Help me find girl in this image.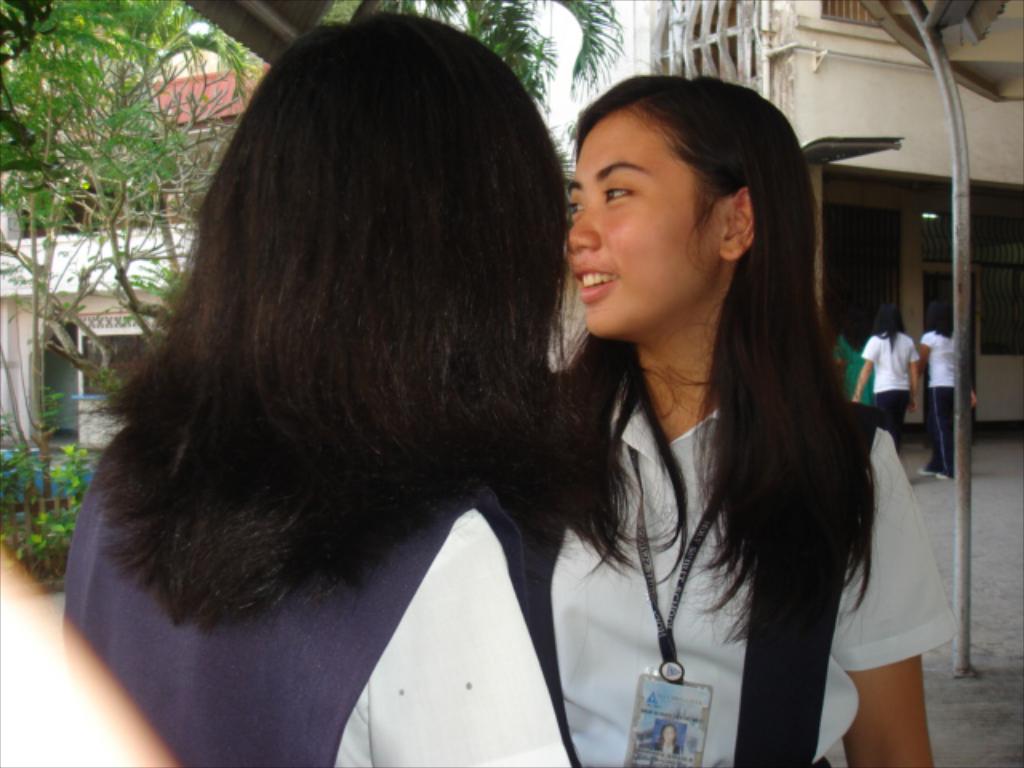
Found it: 914, 299, 978, 478.
